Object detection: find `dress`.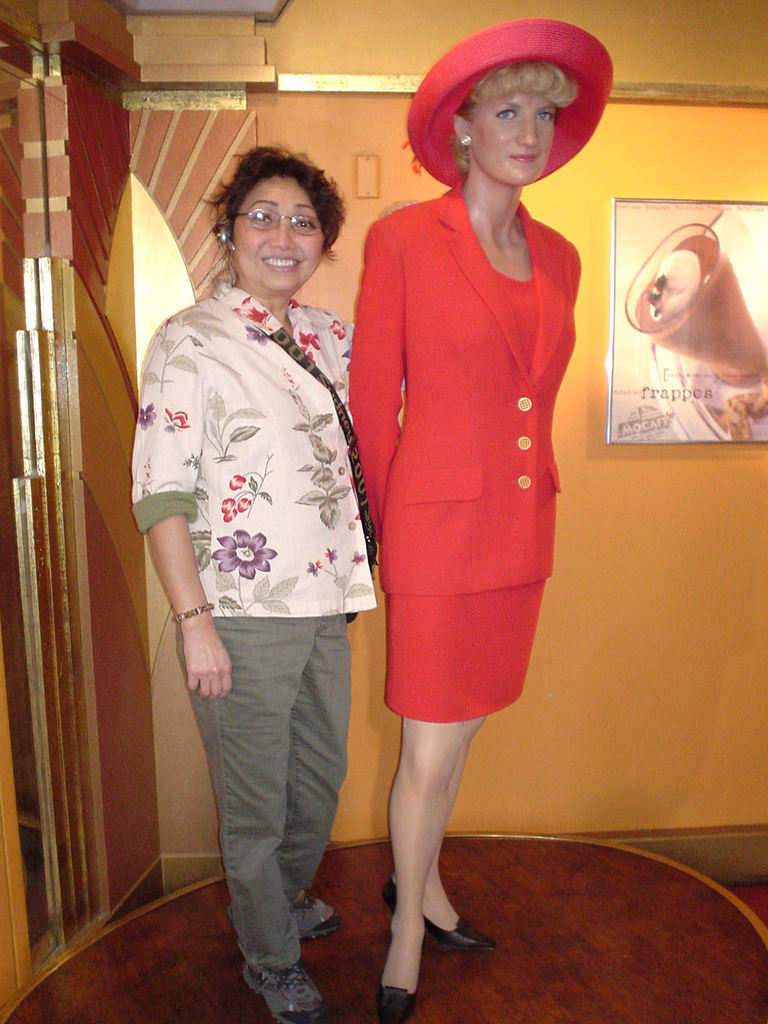
(left=385, top=266, right=557, bottom=723).
